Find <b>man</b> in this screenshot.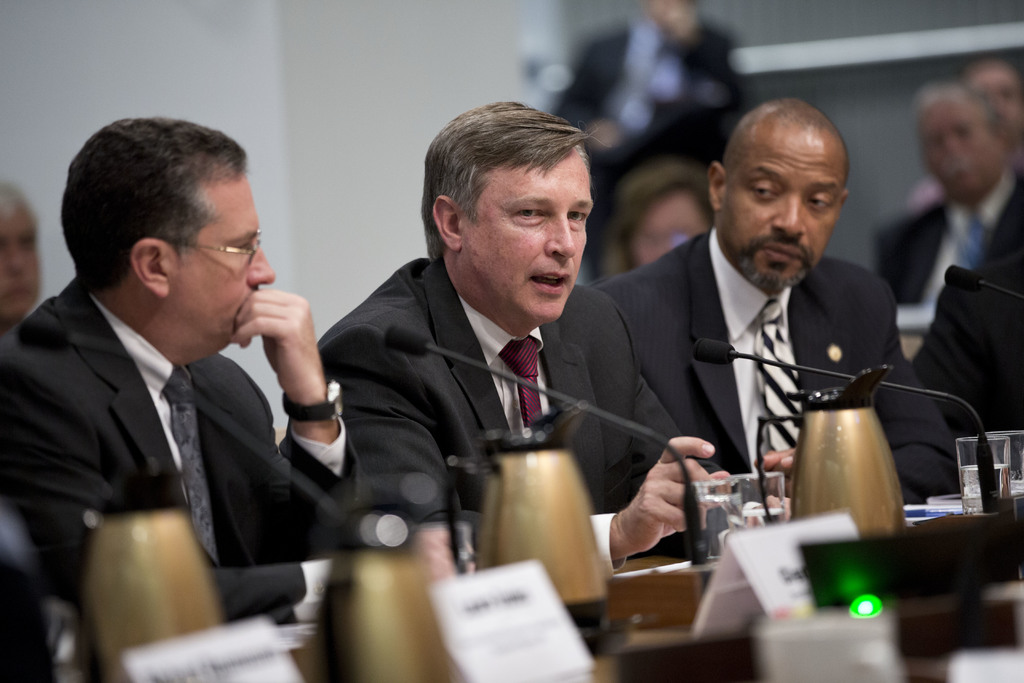
The bounding box for <b>man</b> is bbox=(0, 113, 364, 616).
